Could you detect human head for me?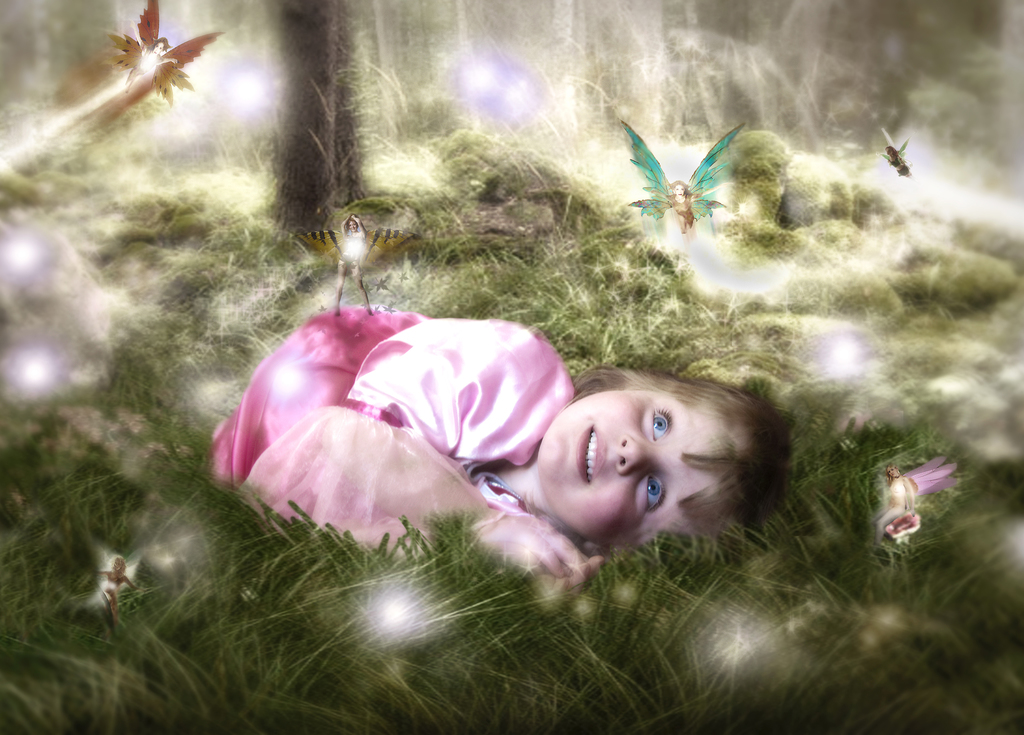
Detection result: detection(884, 462, 897, 478).
